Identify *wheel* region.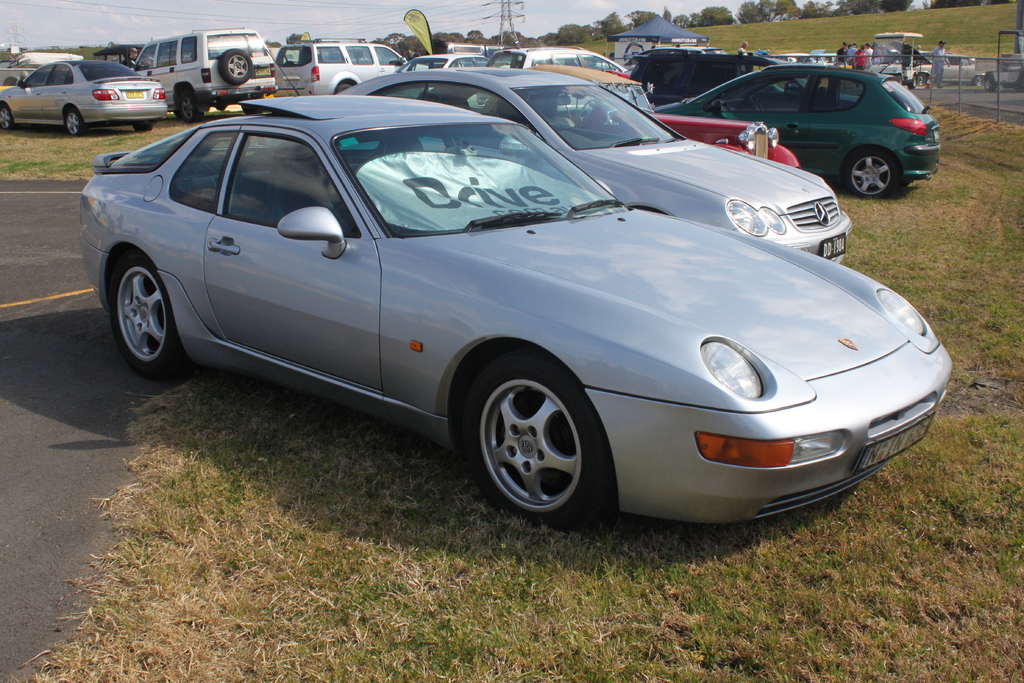
Region: BBox(909, 78, 915, 89).
